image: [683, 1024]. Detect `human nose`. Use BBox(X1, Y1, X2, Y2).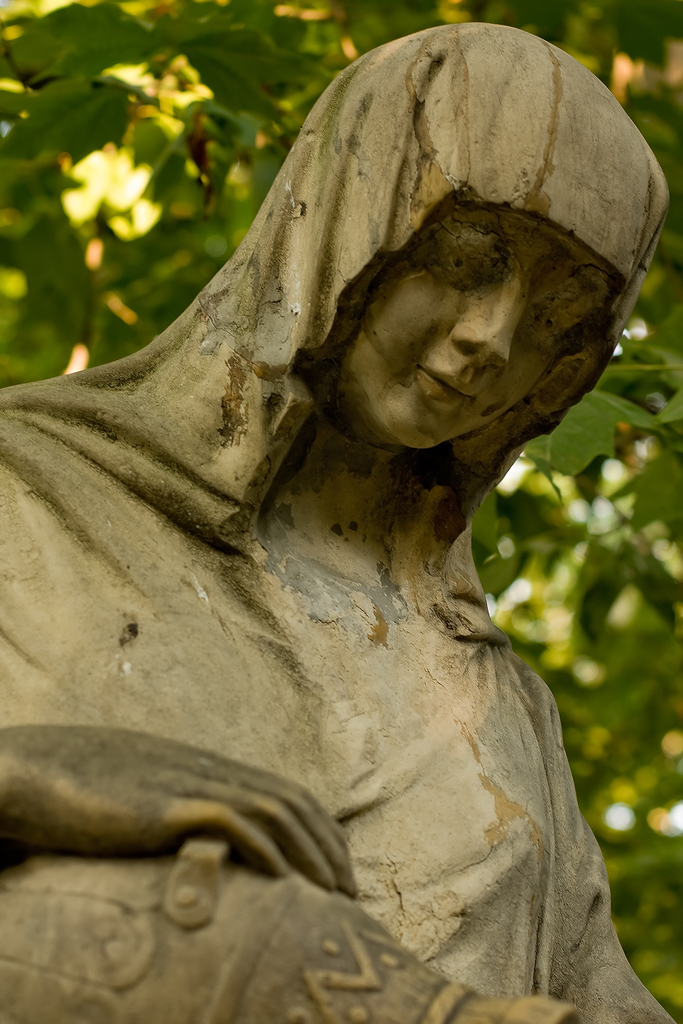
BBox(442, 278, 528, 373).
